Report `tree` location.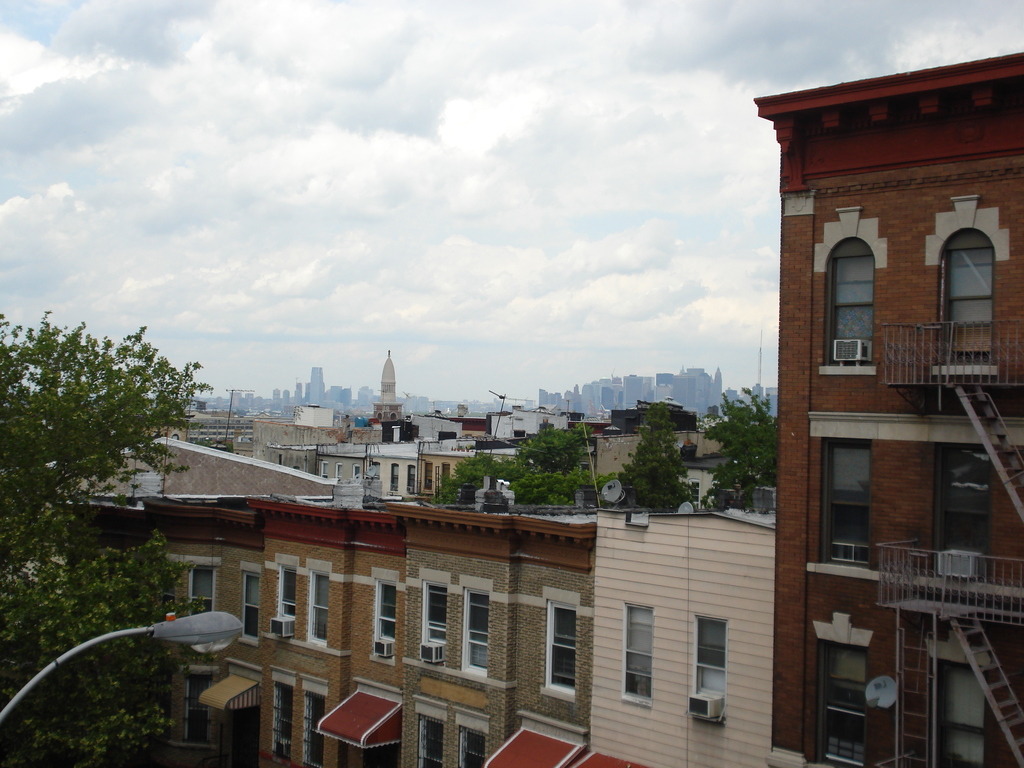
Report: crop(428, 430, 612, 505).
